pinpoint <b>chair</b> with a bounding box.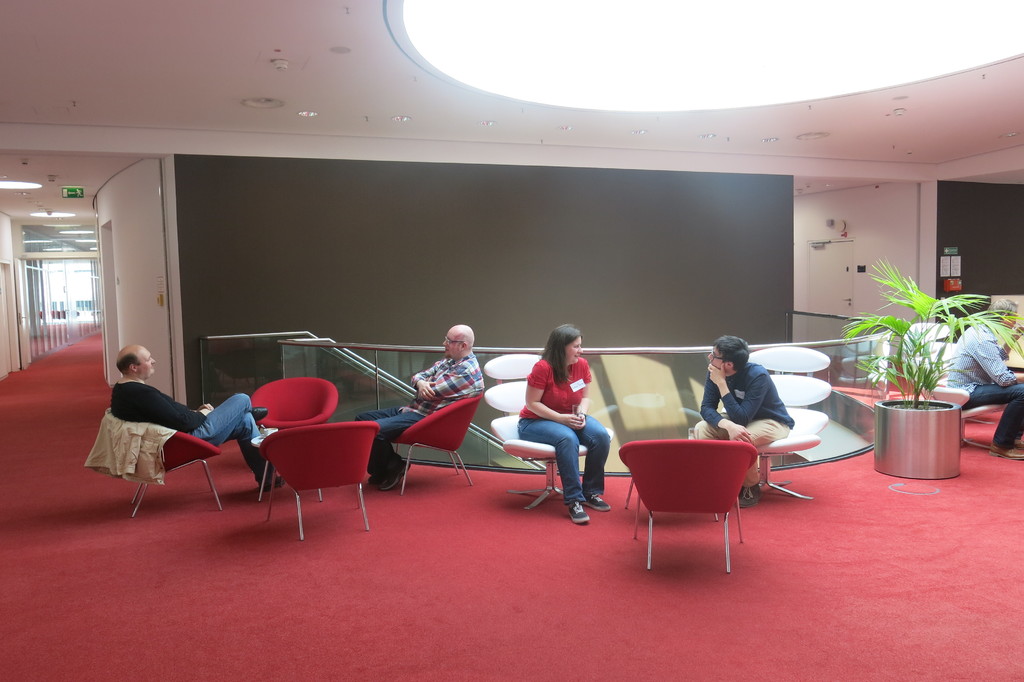
[left=260, top=419, right=371, bottom=547].
